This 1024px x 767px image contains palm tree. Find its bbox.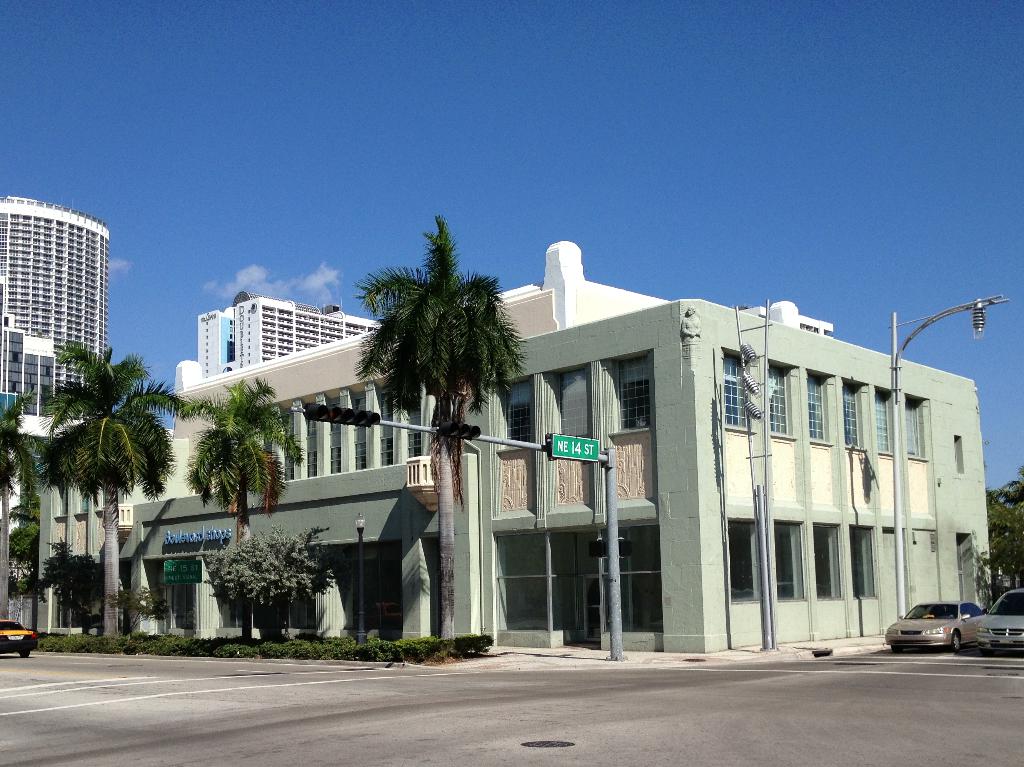
box=[45, 341, 181, 641].
